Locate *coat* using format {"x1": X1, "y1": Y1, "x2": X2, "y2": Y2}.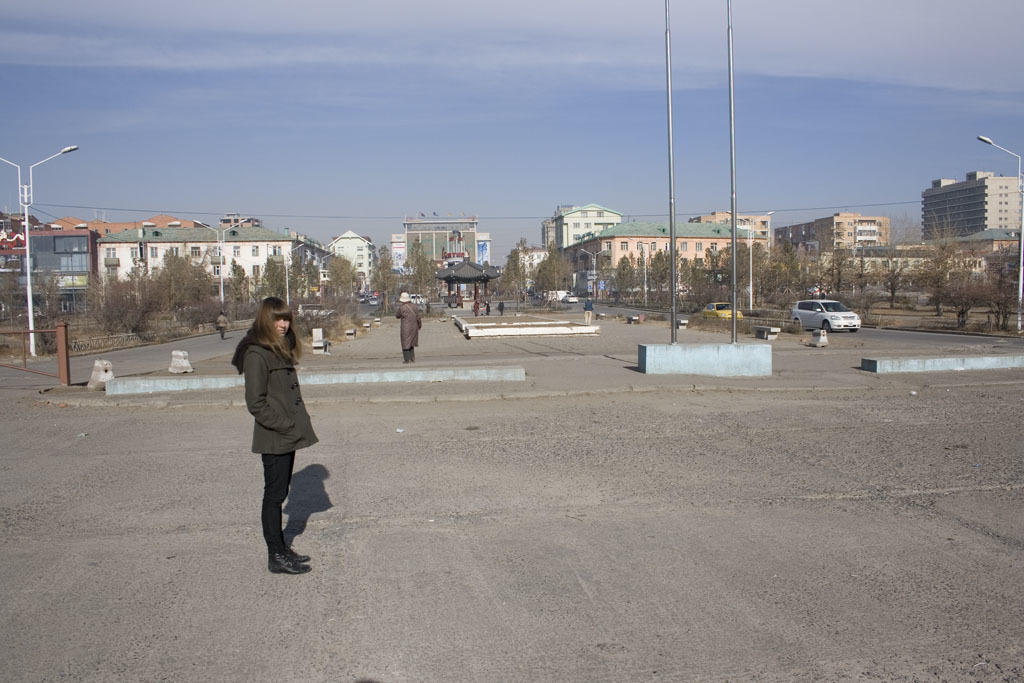
{"x1": 227, "y1": 315, "x2": 313, "y2": 480}.
